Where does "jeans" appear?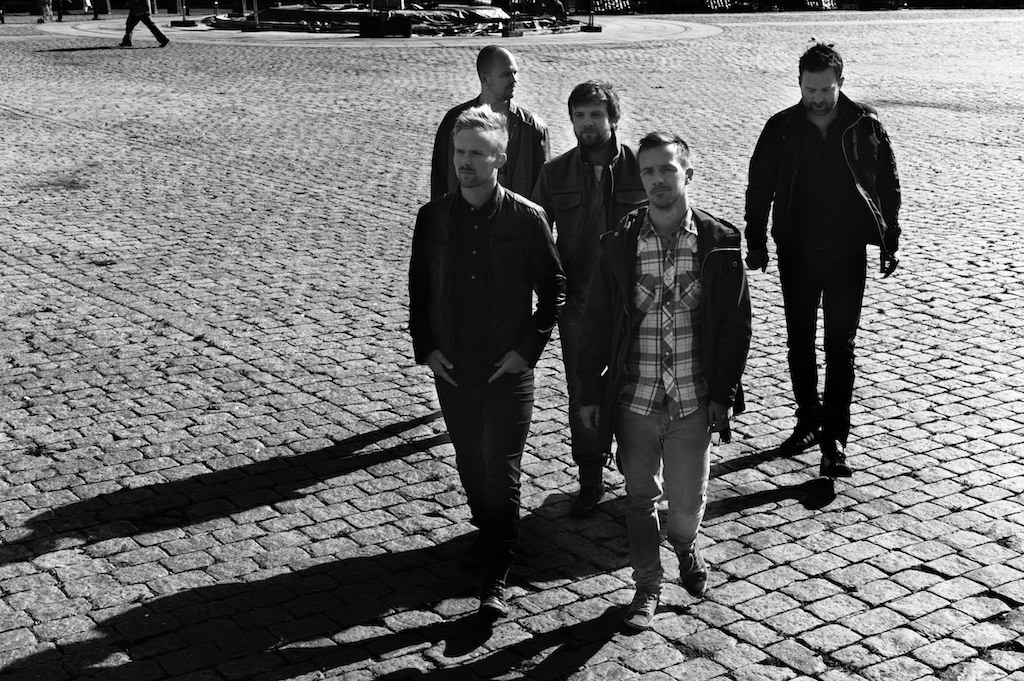
Appears at crop(435, 361, 535, 563).
